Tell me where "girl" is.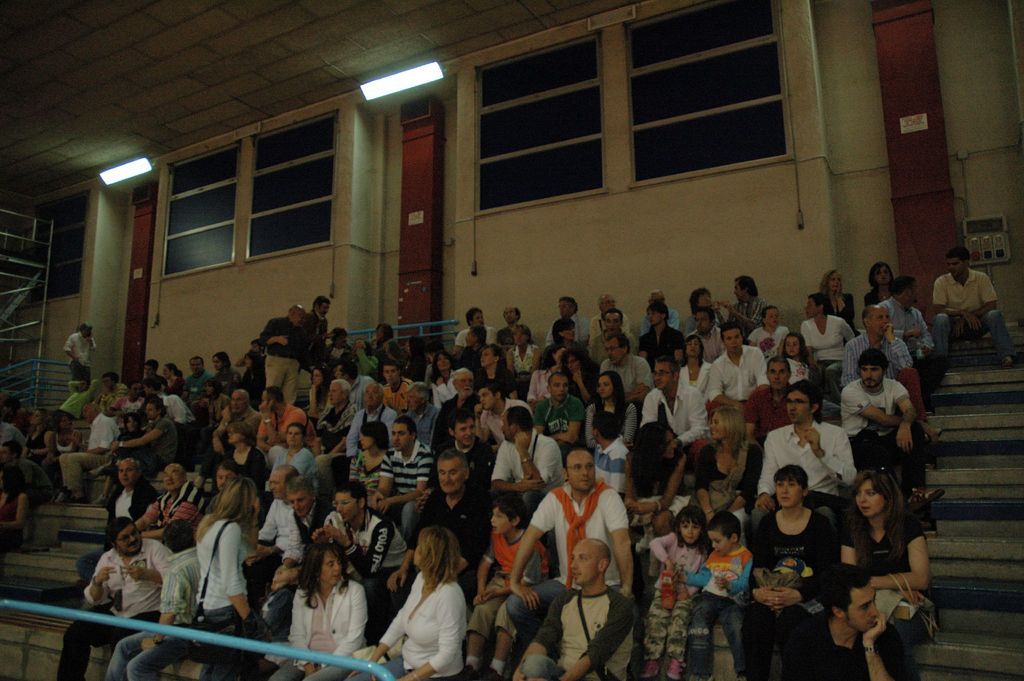
"girl" is at BBox(429, 349, 456, 380).
